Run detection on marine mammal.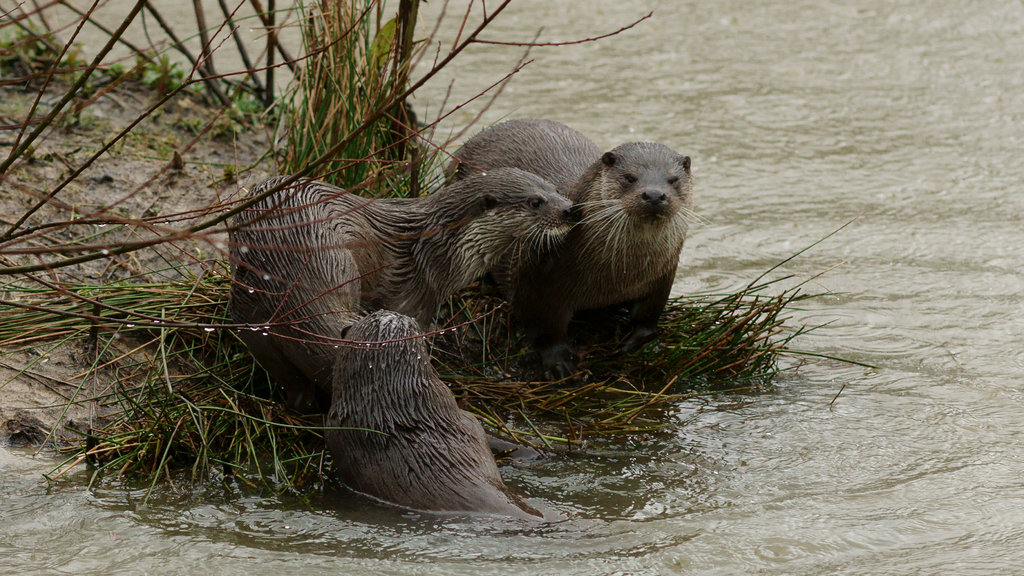
Result: x1=232 y1=173 x2=577 y2=388.
